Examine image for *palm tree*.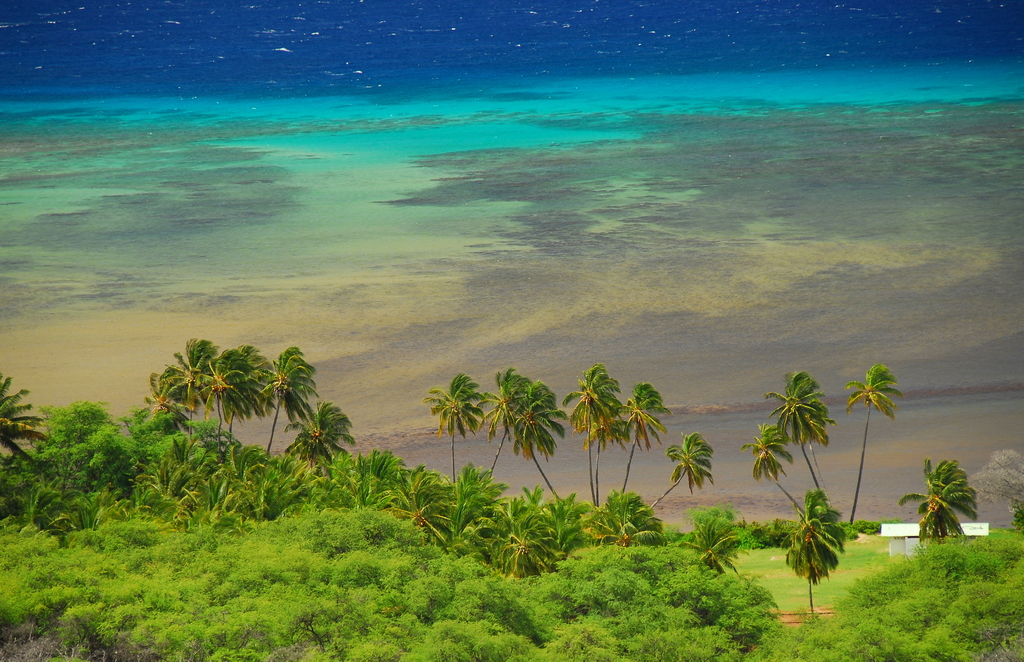
Examination result: <region>591, 512, 666, 554</region>.
